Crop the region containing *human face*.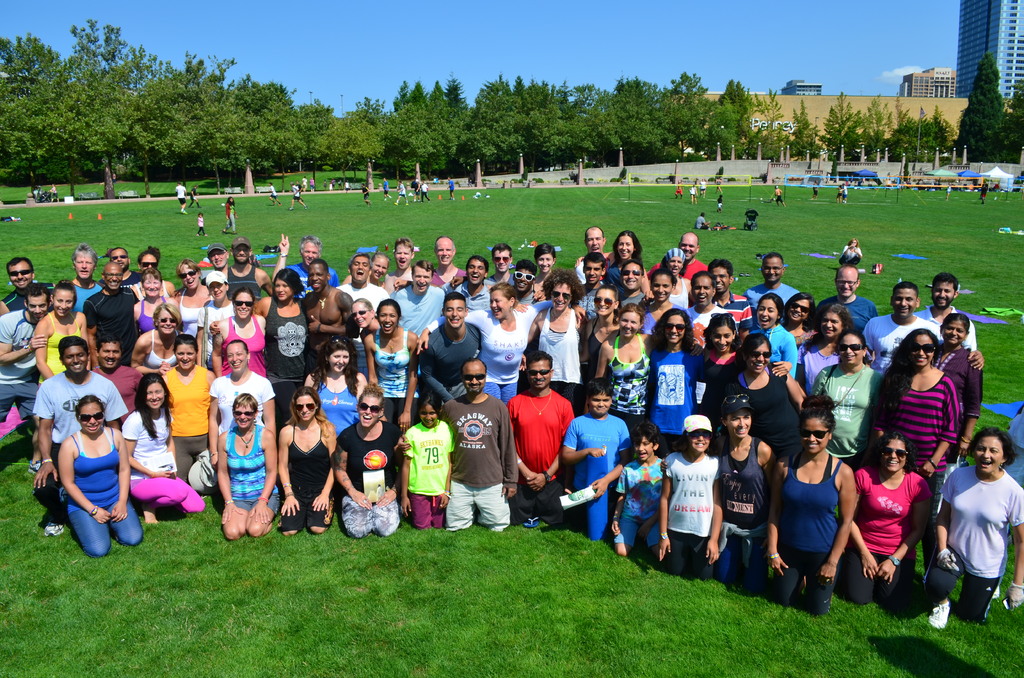
Crop region: bbox(765, 253, 780, 284).
